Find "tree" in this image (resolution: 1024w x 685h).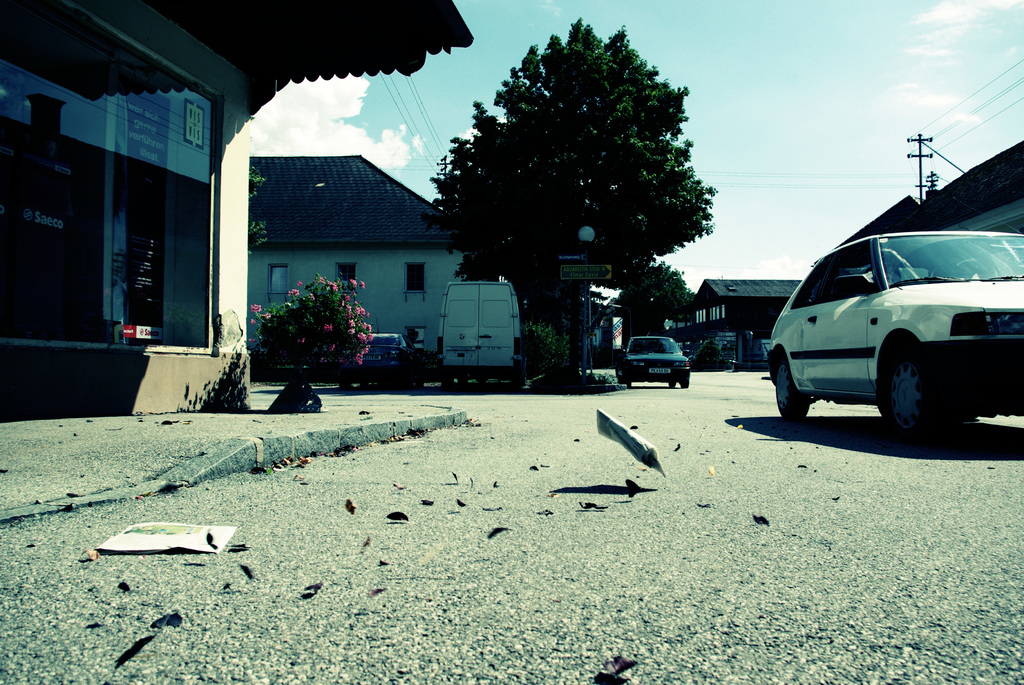
{"x1": 249, "y1": 113, "x2": 269, "y2": 257}.
